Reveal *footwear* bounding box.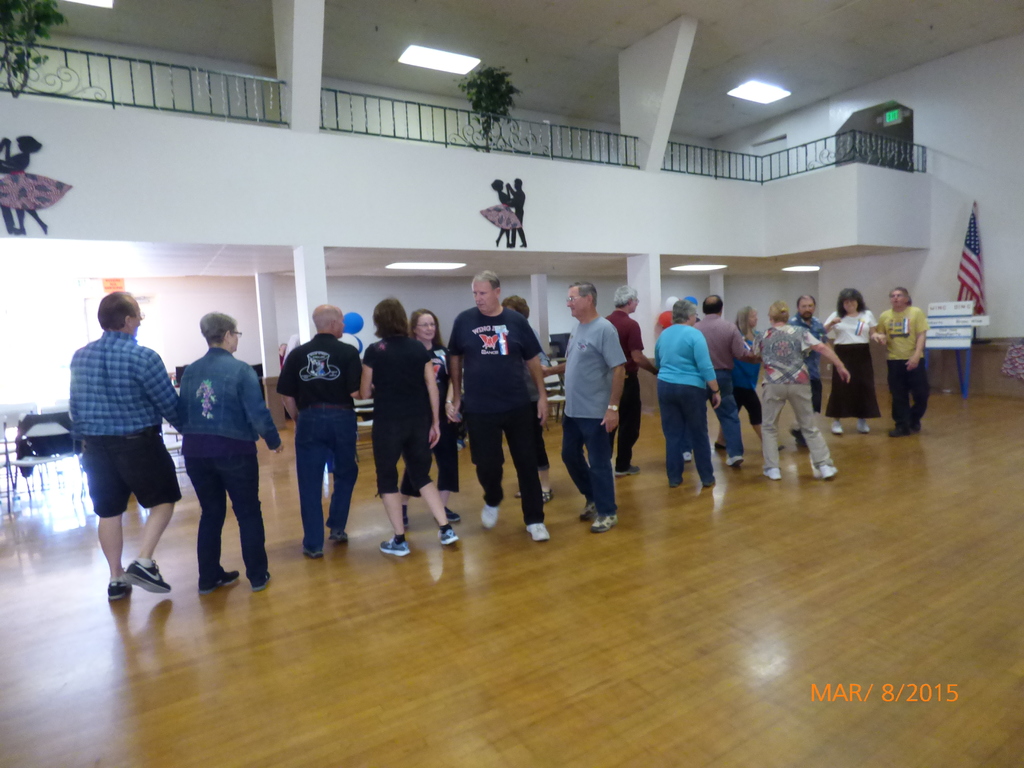
Revealed: [left=432, top=506, right=461, bottom=522].
